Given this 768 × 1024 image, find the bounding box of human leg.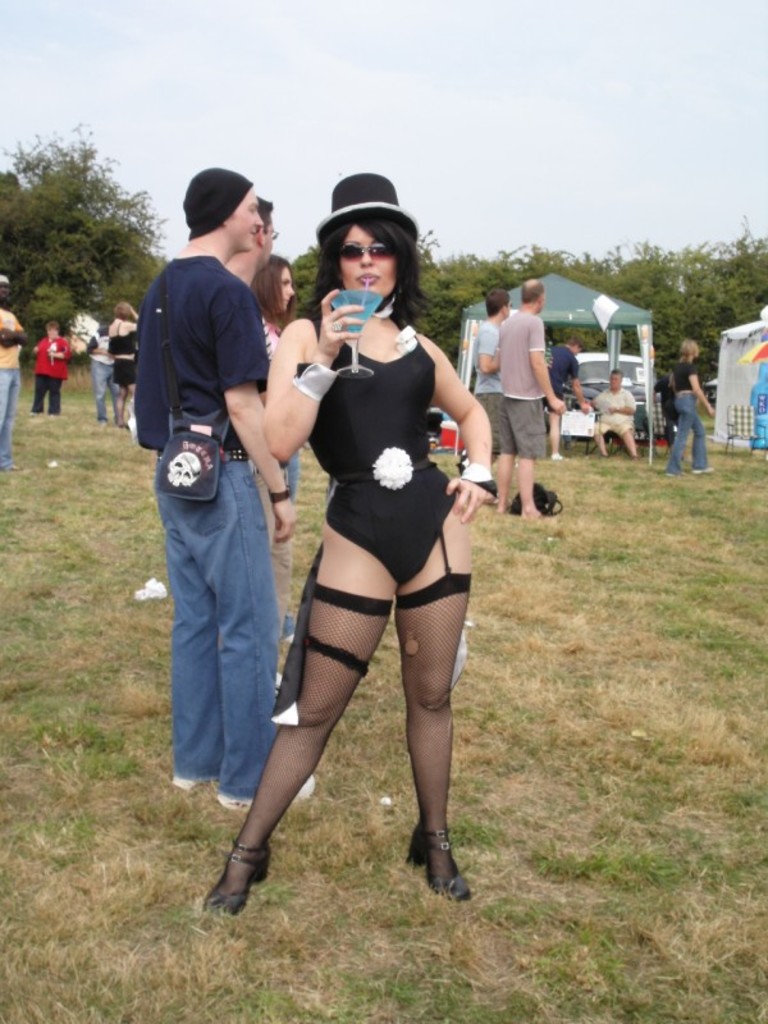
bbox(392, 495, 468, 896).
